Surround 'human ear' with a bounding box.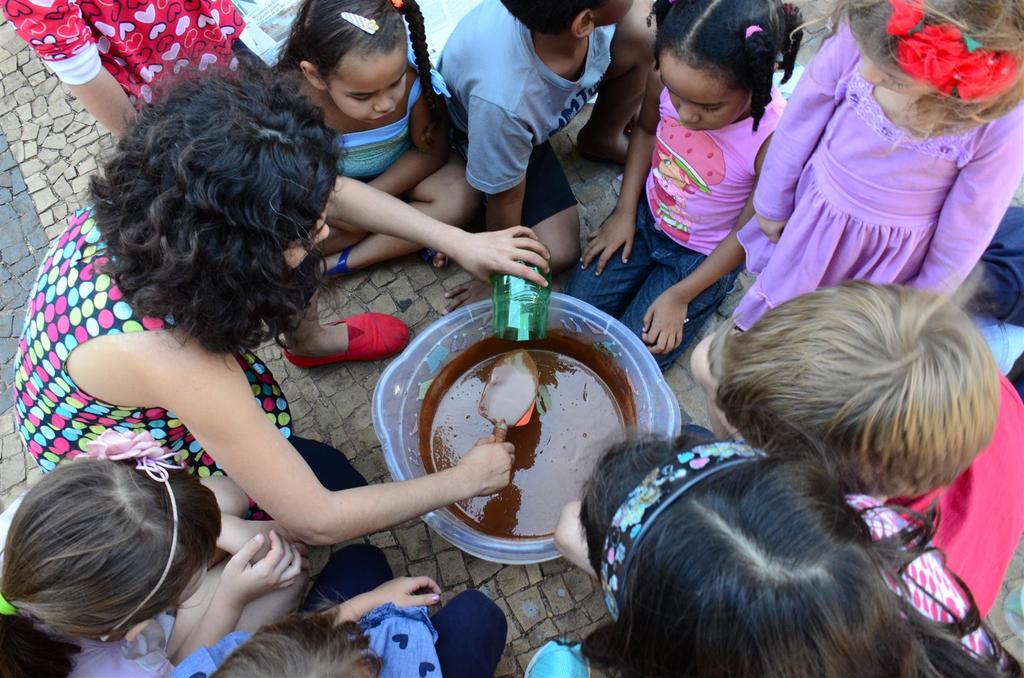
l=299, t=59, r=329, b=92.
